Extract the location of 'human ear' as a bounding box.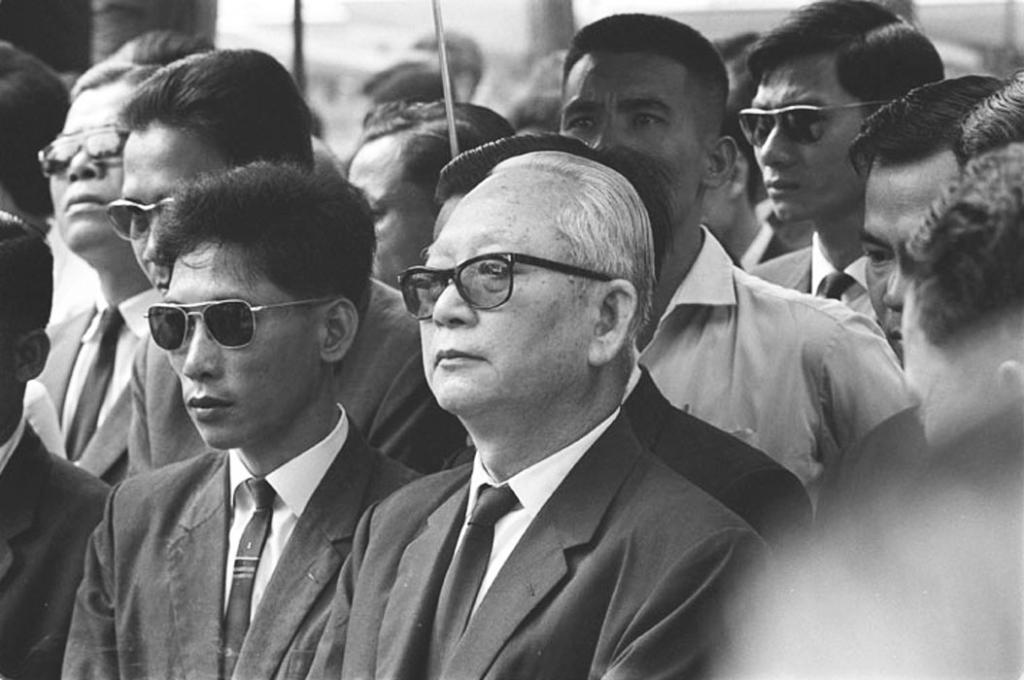
(15, 329, 47, 384).
